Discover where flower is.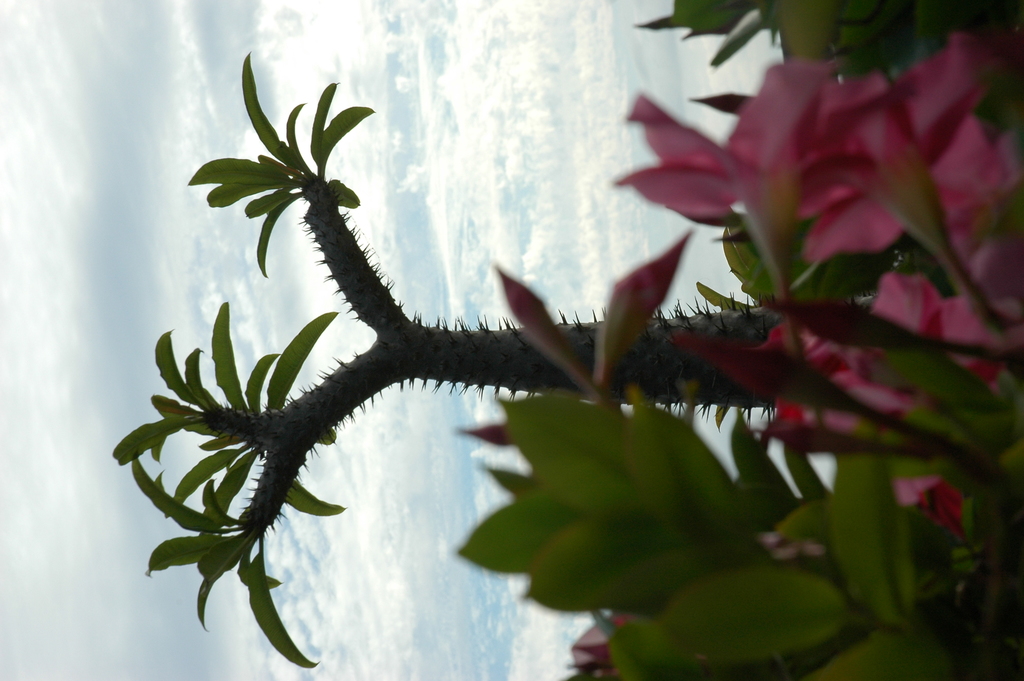
Discovered at x1=625 y1=26 x2=963 y2=428.
